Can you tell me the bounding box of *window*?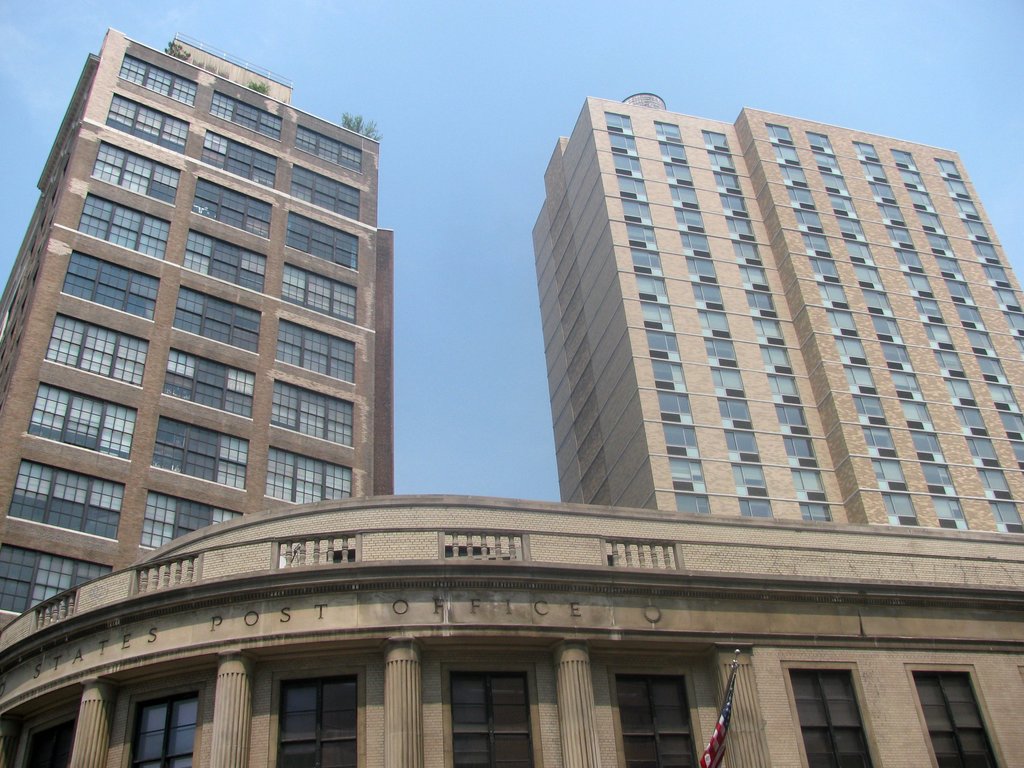
detection(662, 165, 697, 184).
